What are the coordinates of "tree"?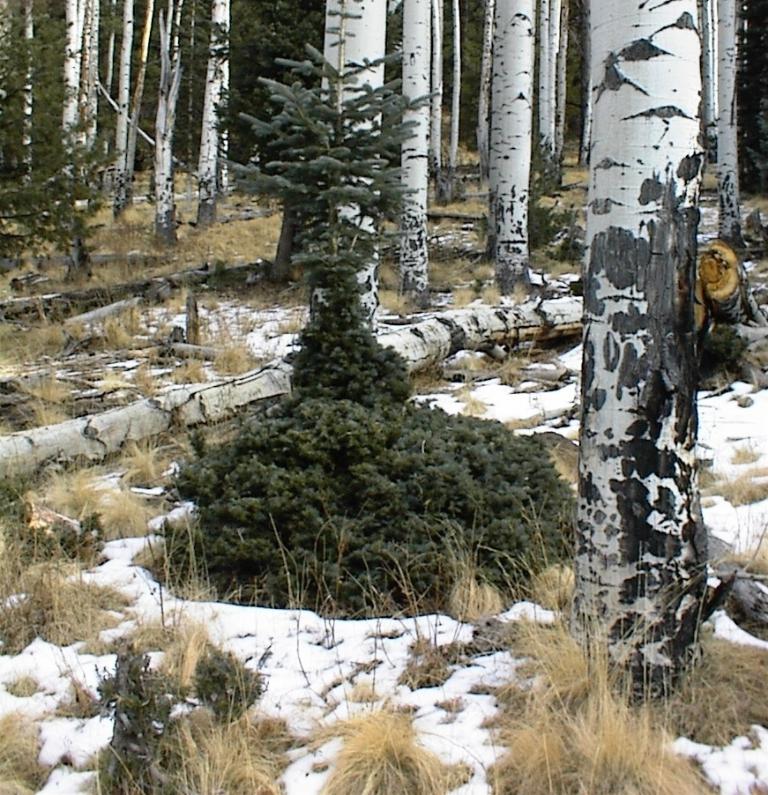
<box>558,0,574,165</box>.
